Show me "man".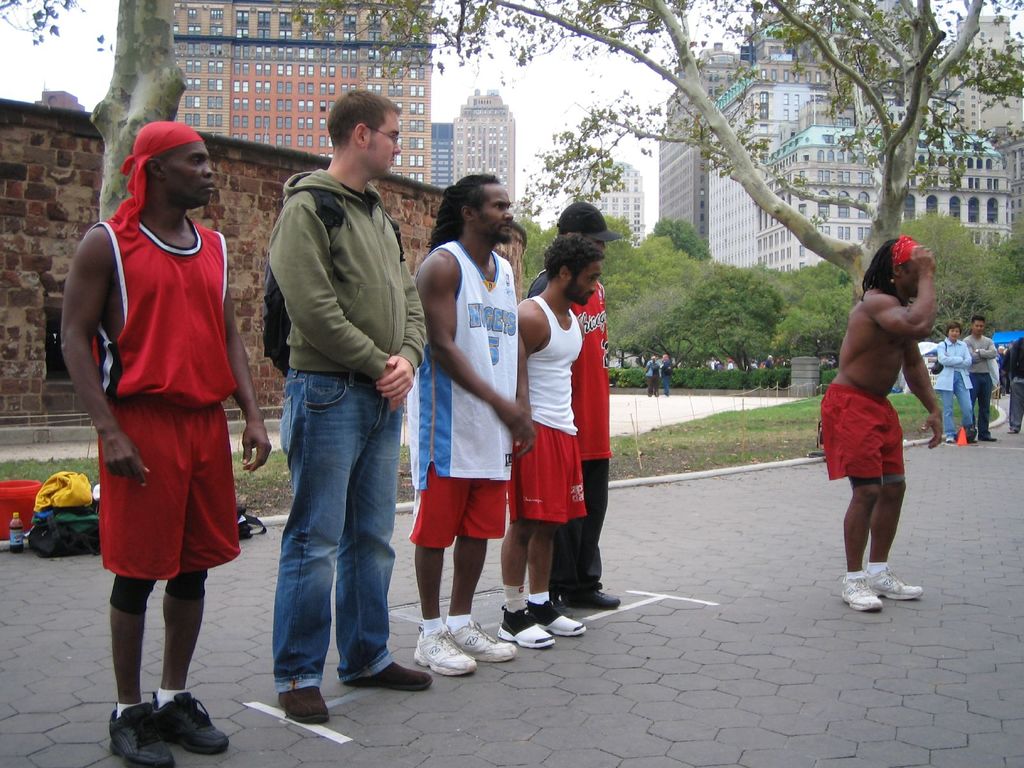
"man" is here: (61, 116, 272, 767).
